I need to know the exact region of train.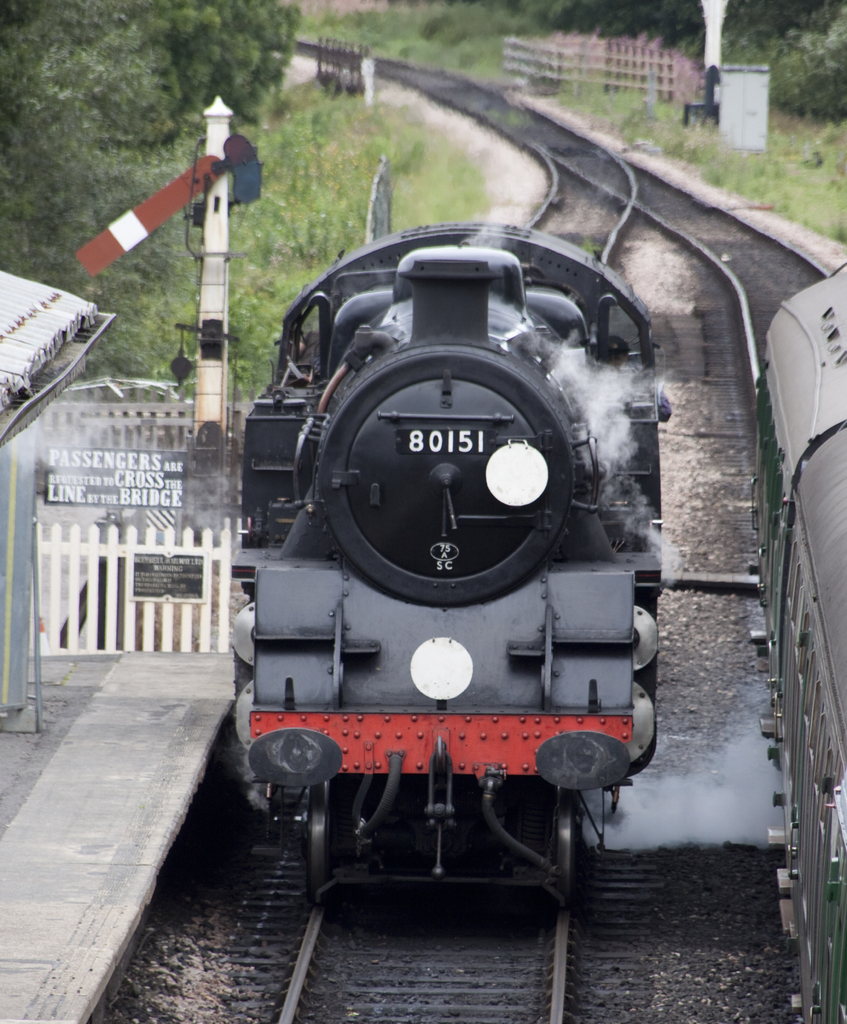
Region: select_region(223, 211, 673, 897).
